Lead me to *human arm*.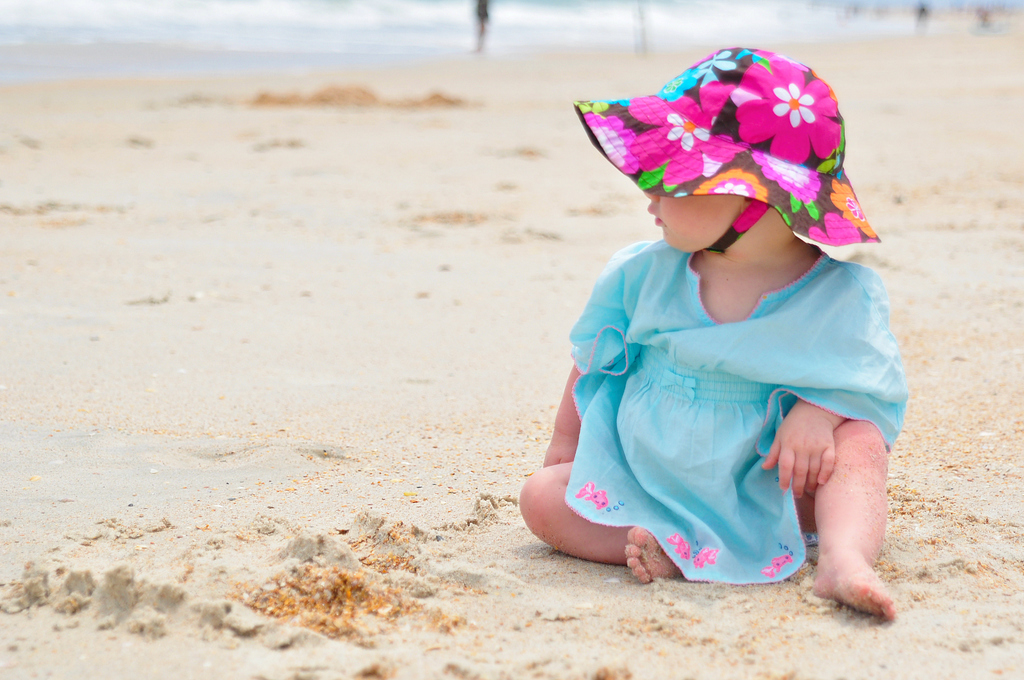
Lead to pyautogui.locateOnScreen(542, 261, 627, 467).
